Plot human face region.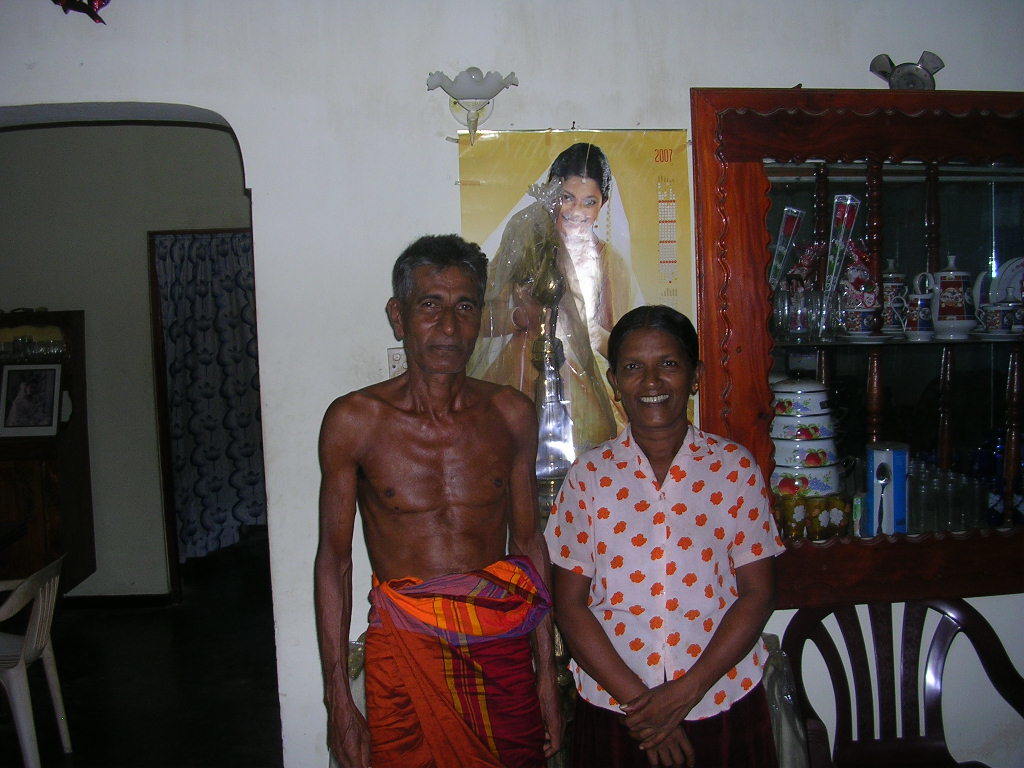
Plotted at x1=399, y1=261, x2=480, y2=376.
